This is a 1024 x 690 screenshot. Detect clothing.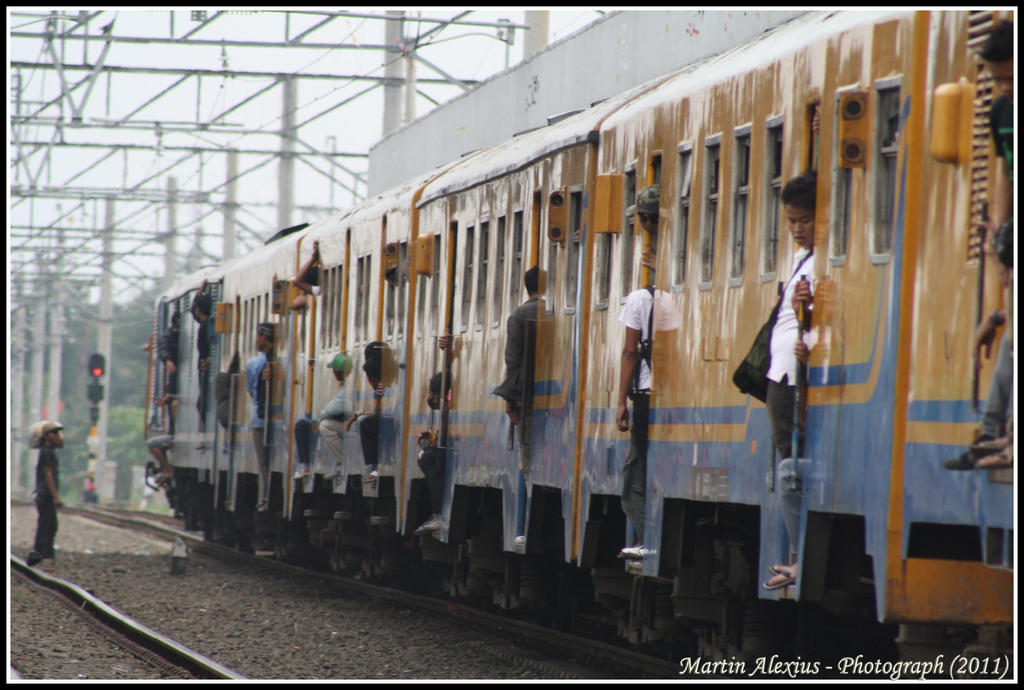
[x1=246, y1=352, x2=268, y2=502].
